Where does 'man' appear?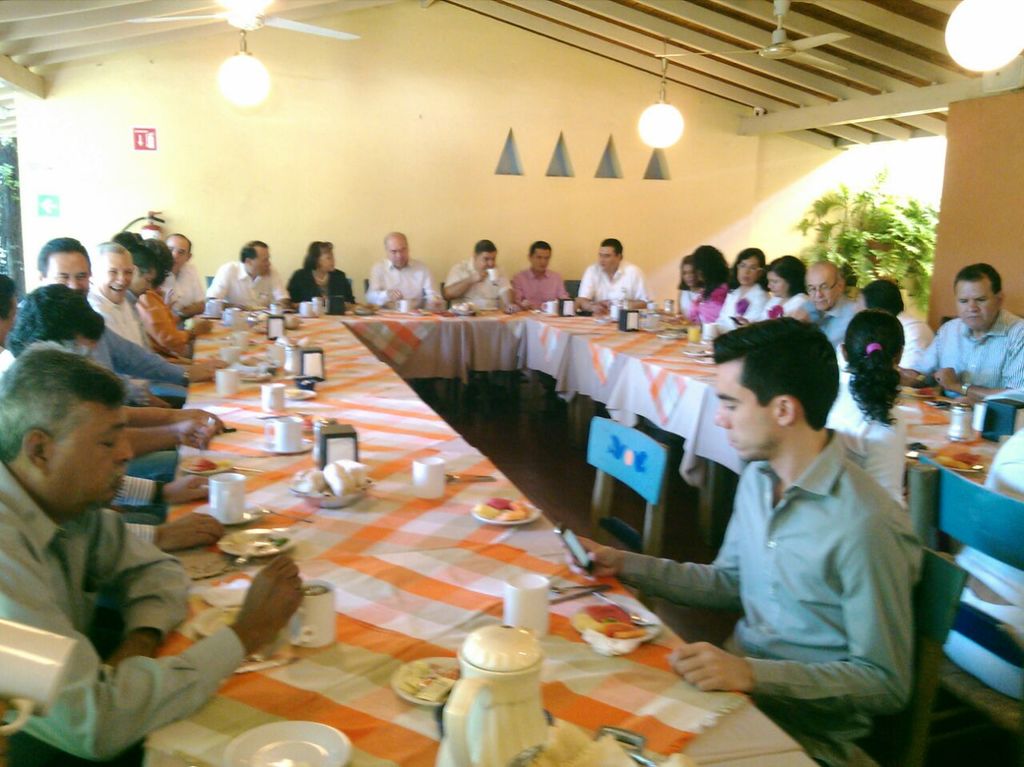
Appears at 445:238:507:309.
